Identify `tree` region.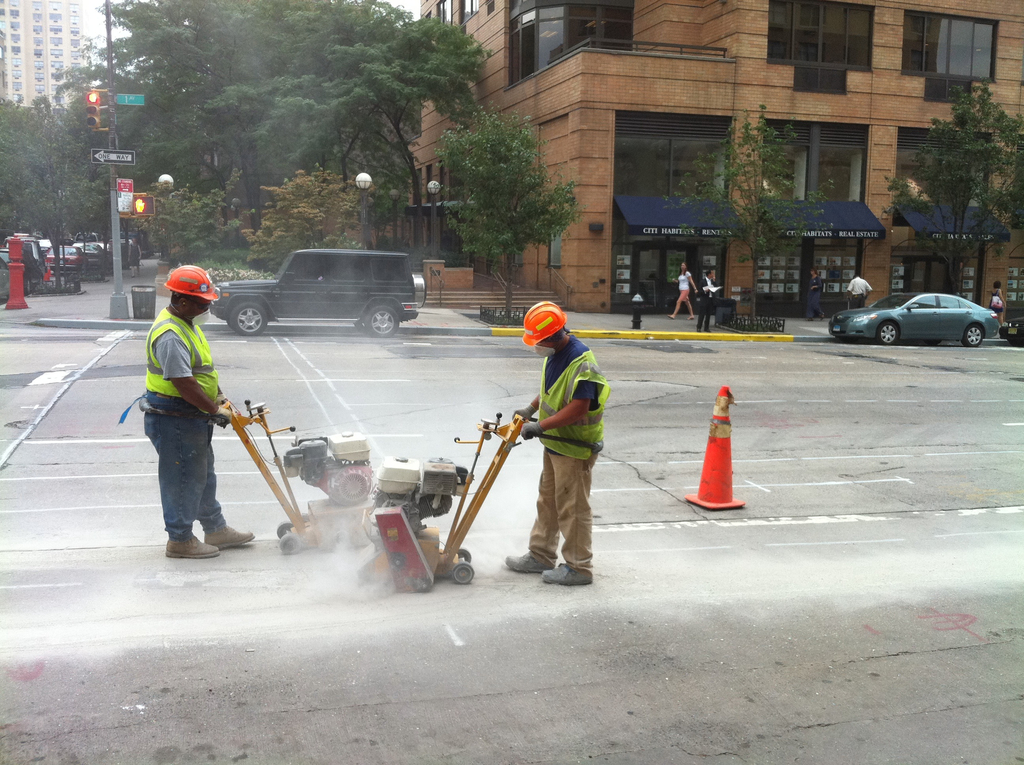
Region: [left=150, top=165, right=240, bottom=273].
